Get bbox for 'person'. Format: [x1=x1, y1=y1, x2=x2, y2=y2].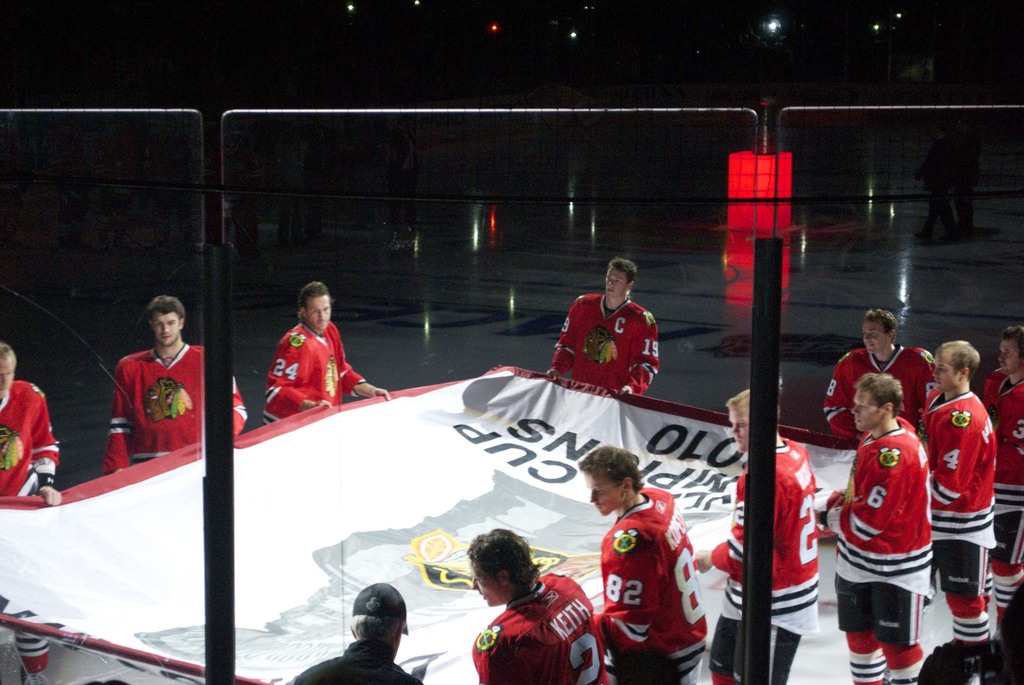
[x1=296, y1=584, x2=422, y2=684].
